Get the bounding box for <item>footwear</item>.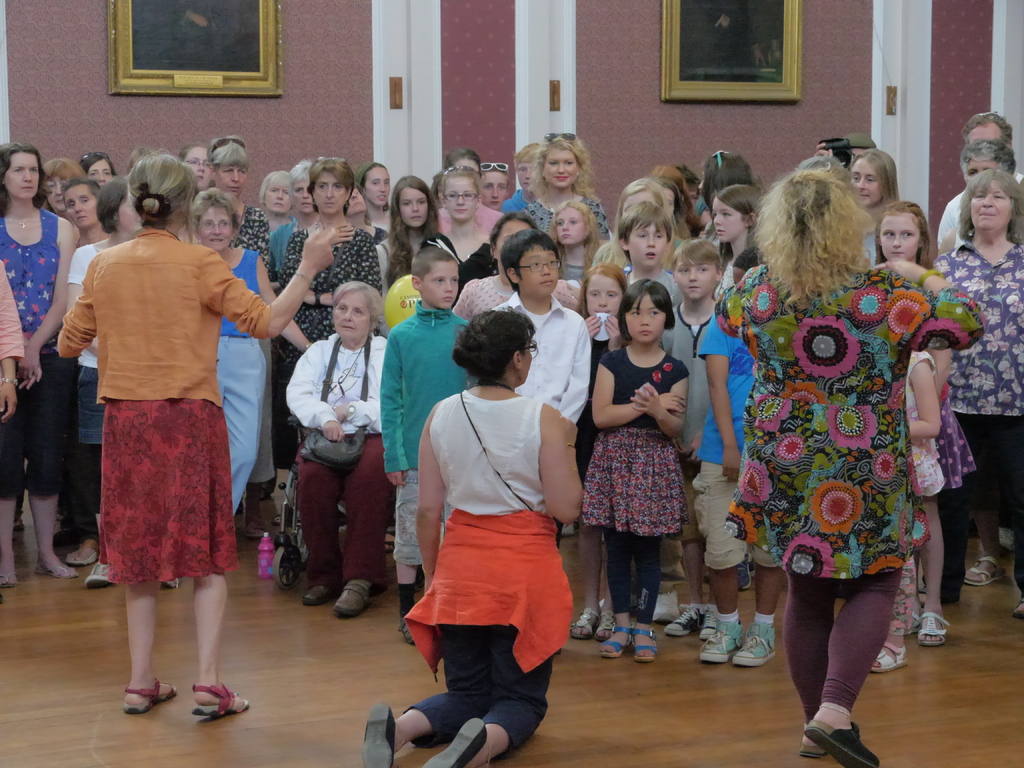
box=[123, 680, 176, 716].
